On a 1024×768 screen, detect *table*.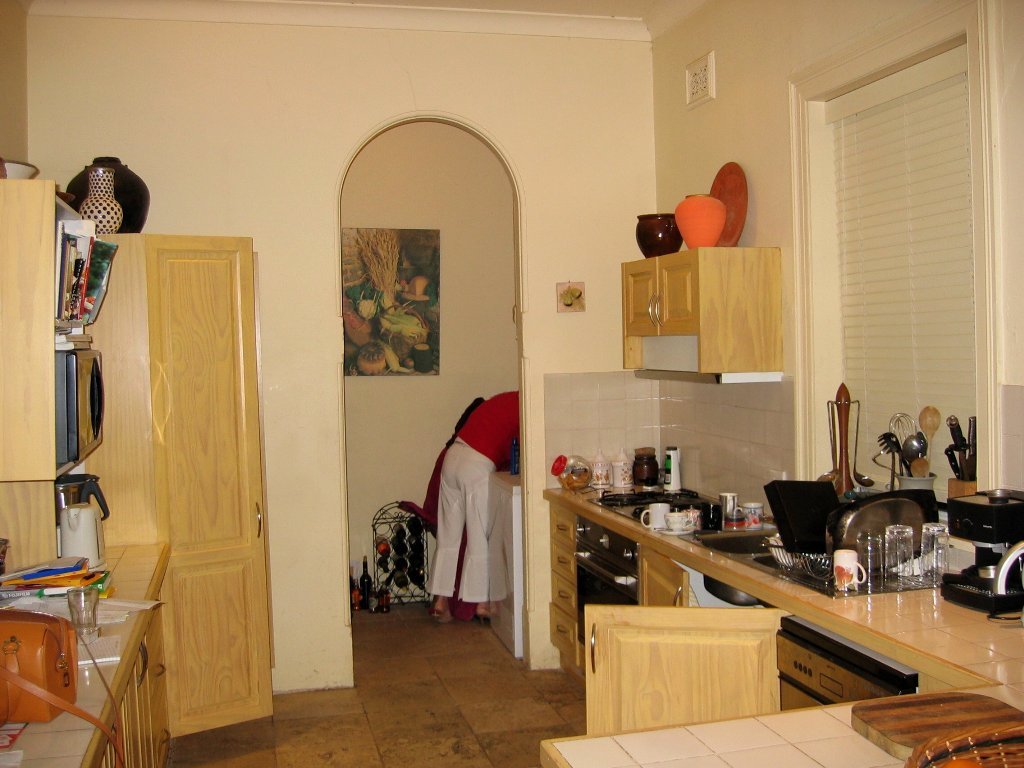
(569, 679, 1023, 767).
